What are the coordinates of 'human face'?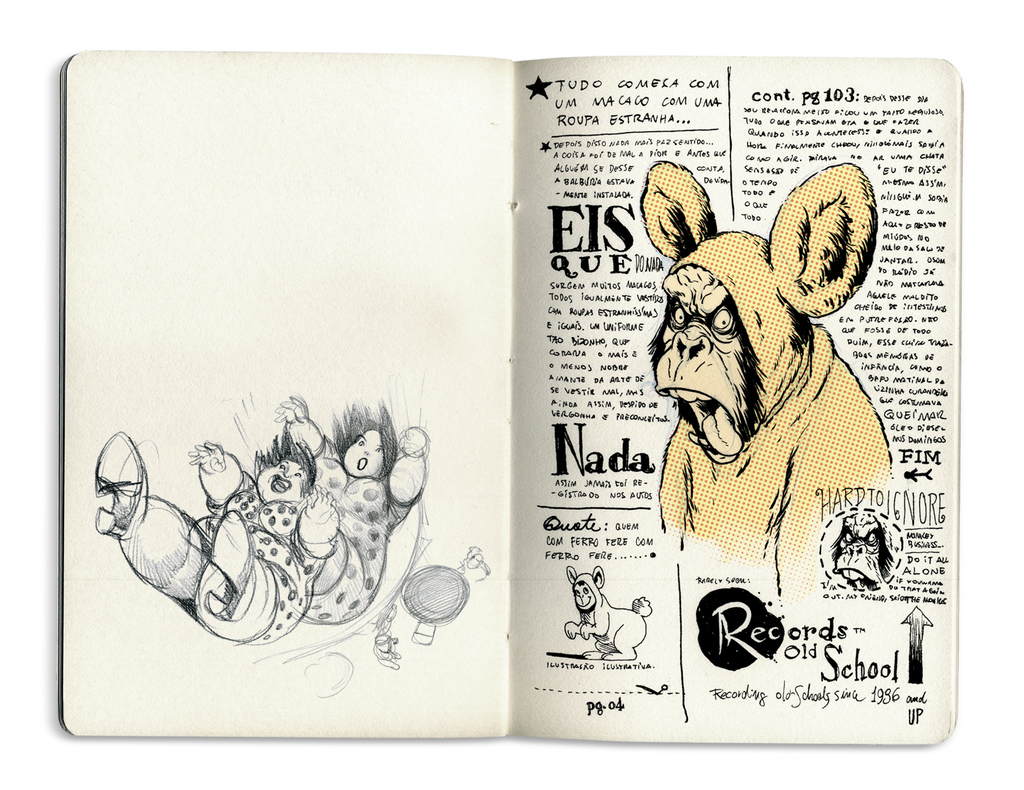
x1=258 y1=459 x2=307 y2=501.
